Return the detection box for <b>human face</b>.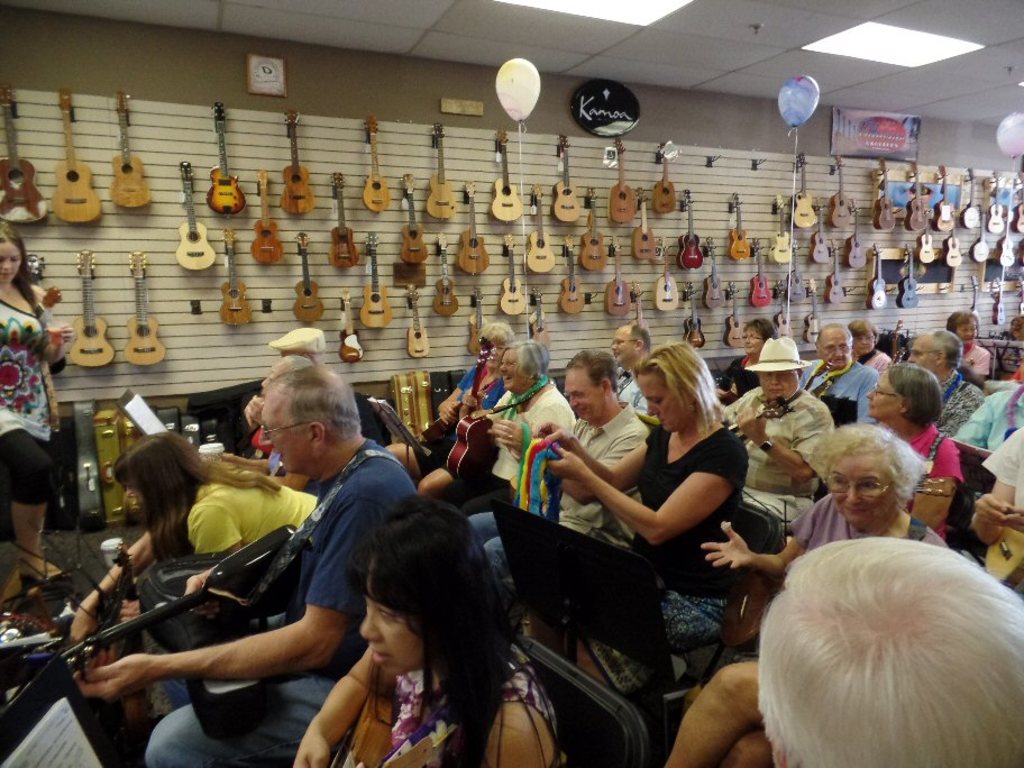
box(640, 365, 675, 430).
